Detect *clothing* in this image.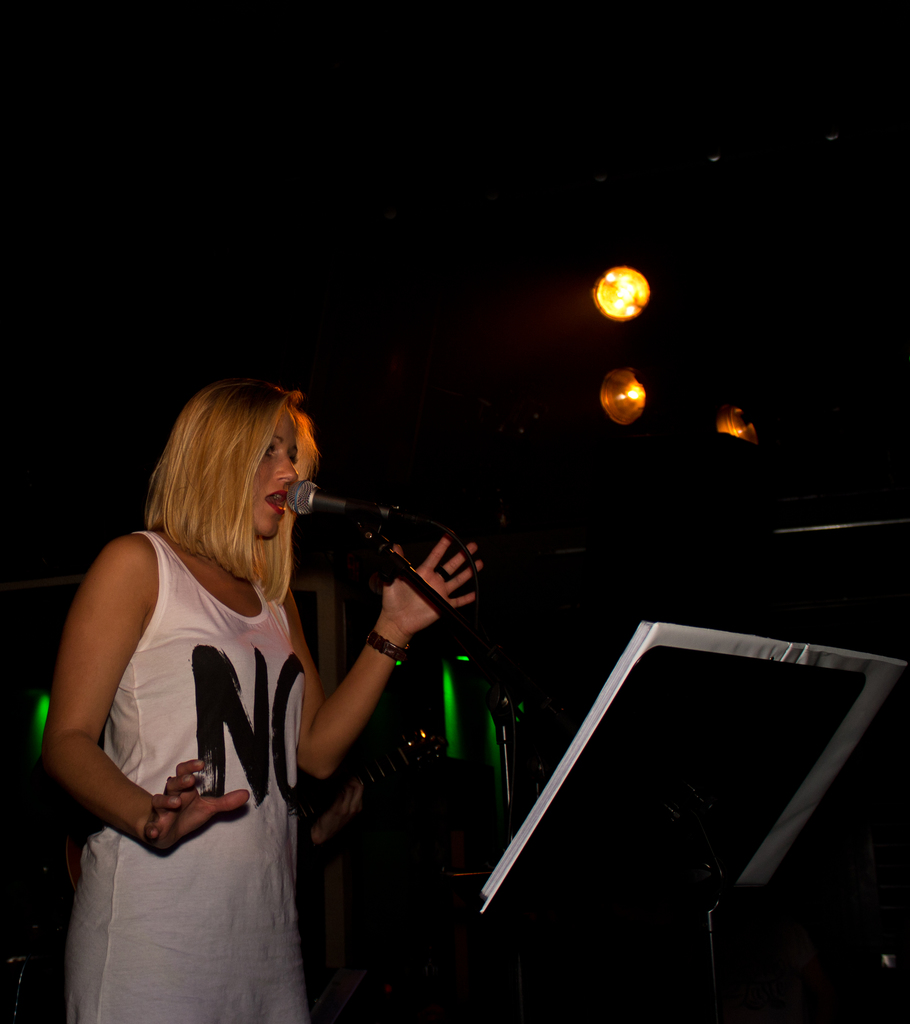
Detection: locate(63, 514, 344, 973).
